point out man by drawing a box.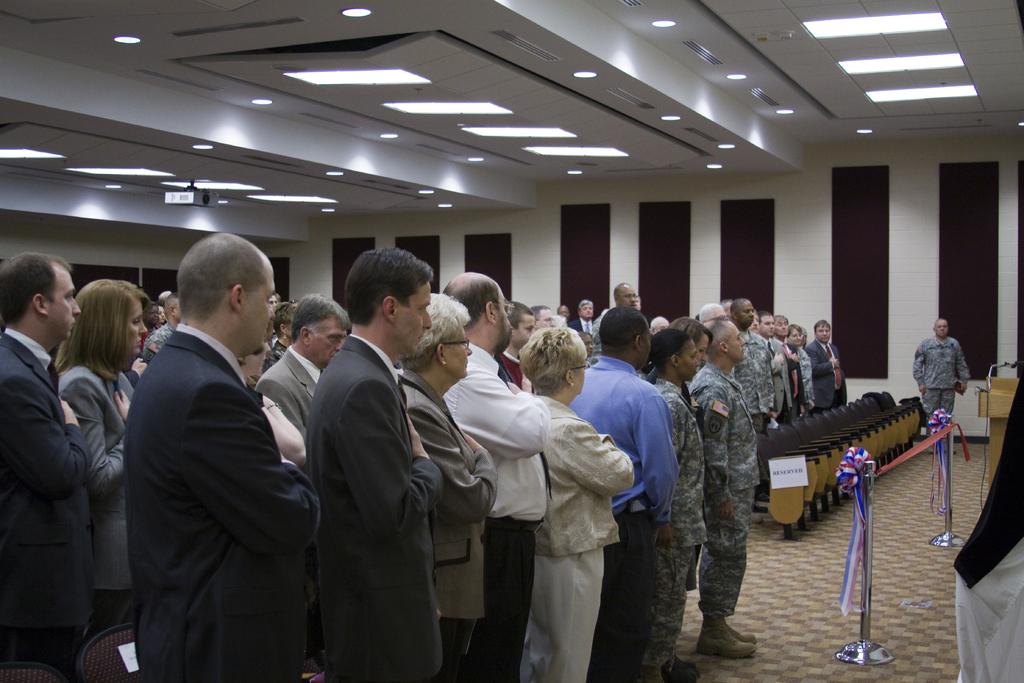
141, 292, 182, 370.
